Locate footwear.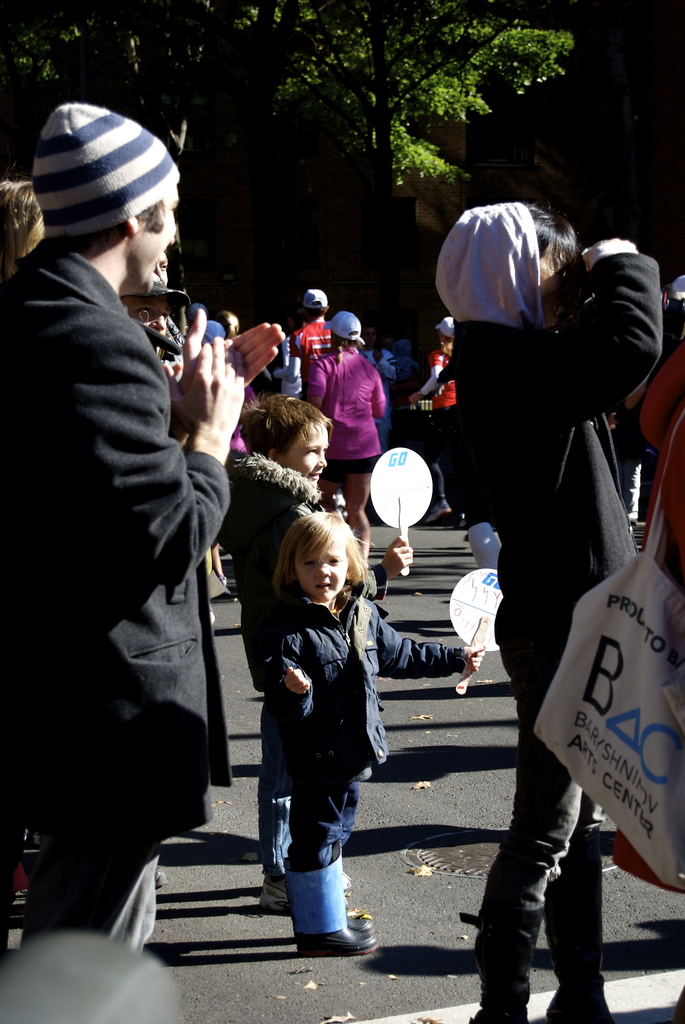
Bounding box: [left=326, top=908, right=376, bottom=935].
